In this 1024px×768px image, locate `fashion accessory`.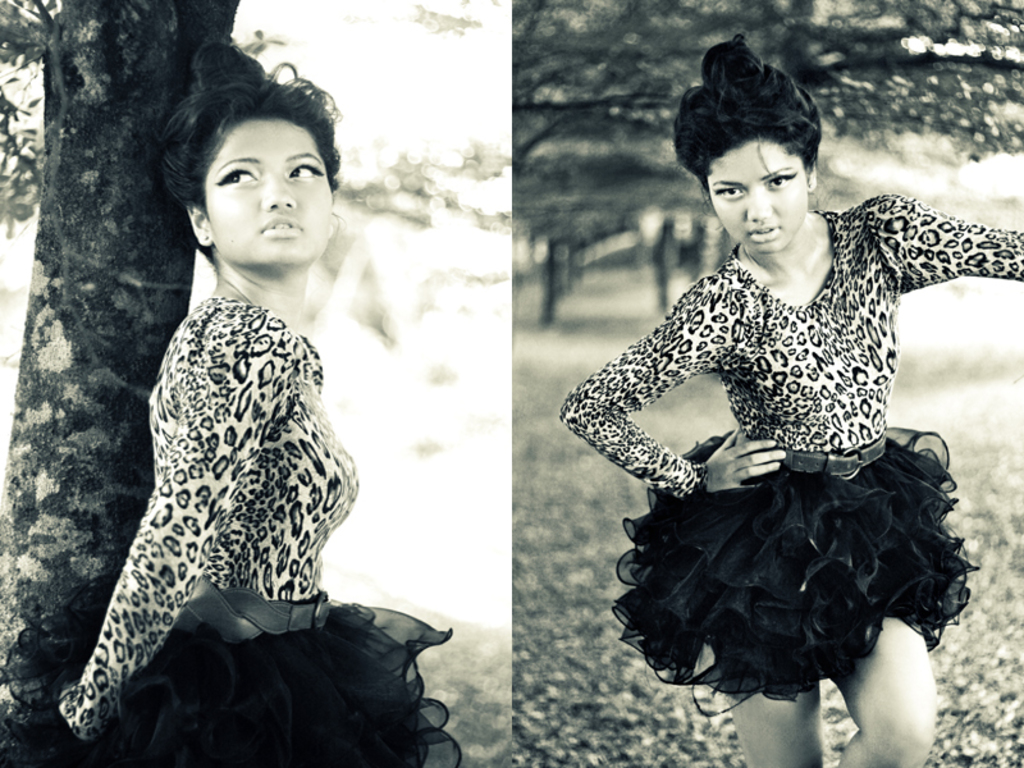
Bounding box: {"left": 778, "top": 433, "right": 887, "bottom": 481}.
